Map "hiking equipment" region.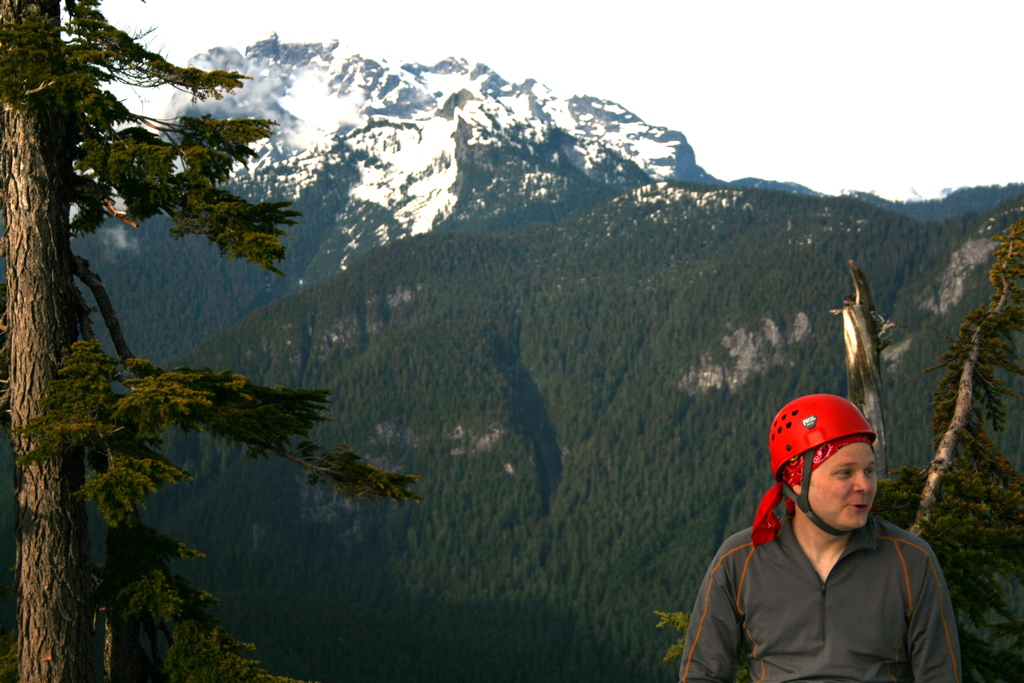
Mapped to crop(768, 389, 873, 532).
